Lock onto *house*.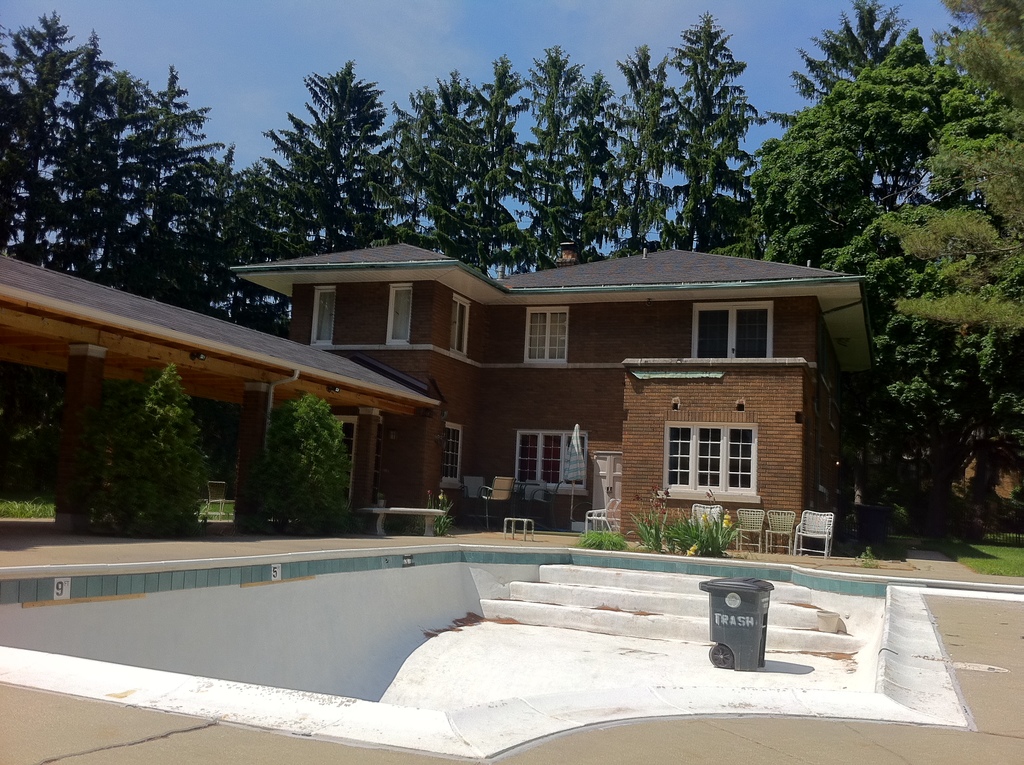
Locked: rect(133, 220, 865, 551).
